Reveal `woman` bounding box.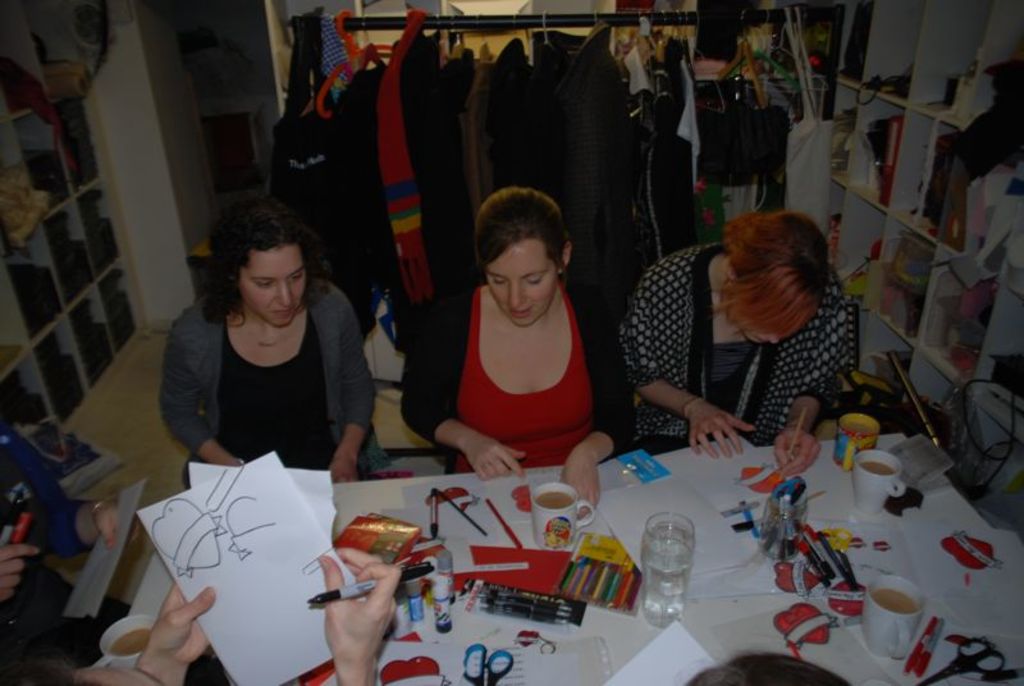
Revealed: {"left": 134, "top": 196, "right": 383, "bottom": 511}.
